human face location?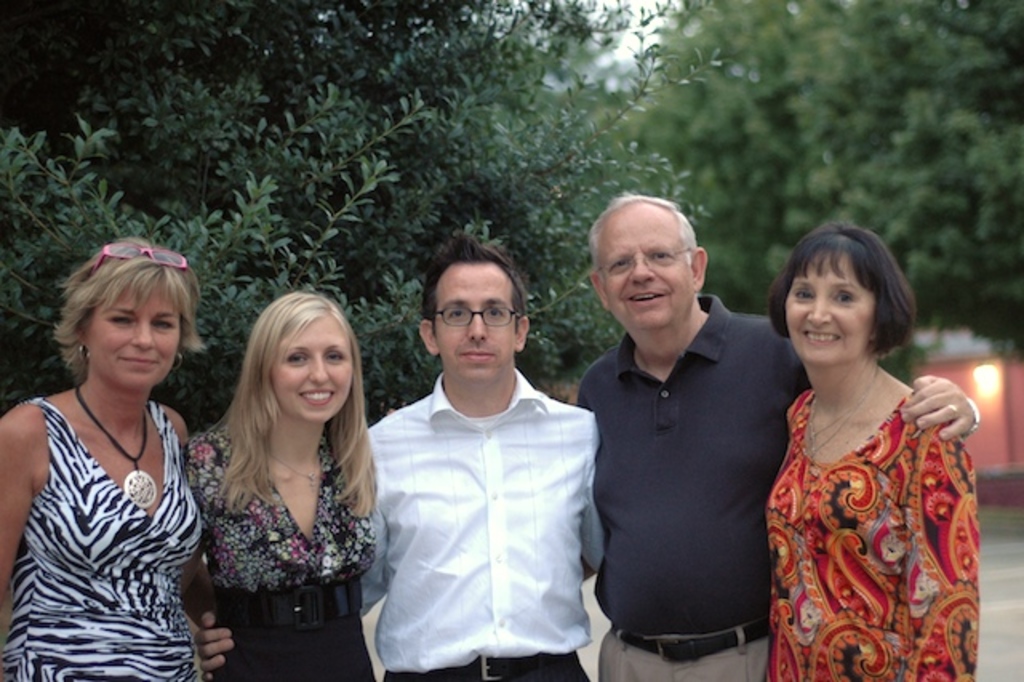
[786,251,875,357]
